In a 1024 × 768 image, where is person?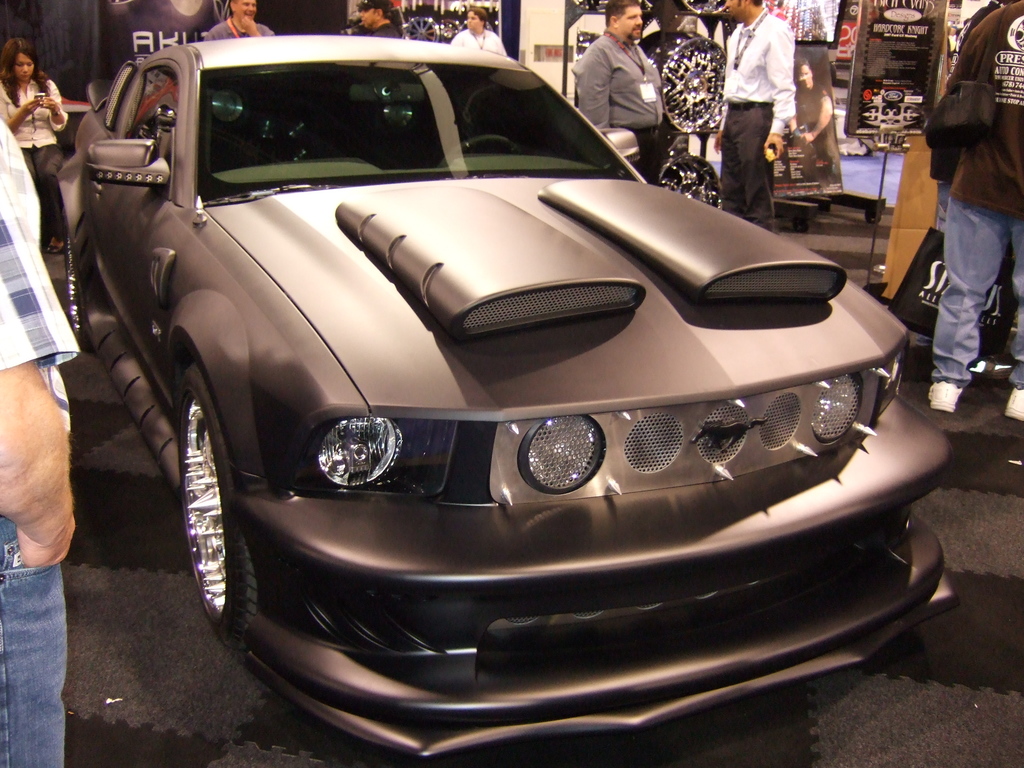
box(570, 0, 668, 185).
